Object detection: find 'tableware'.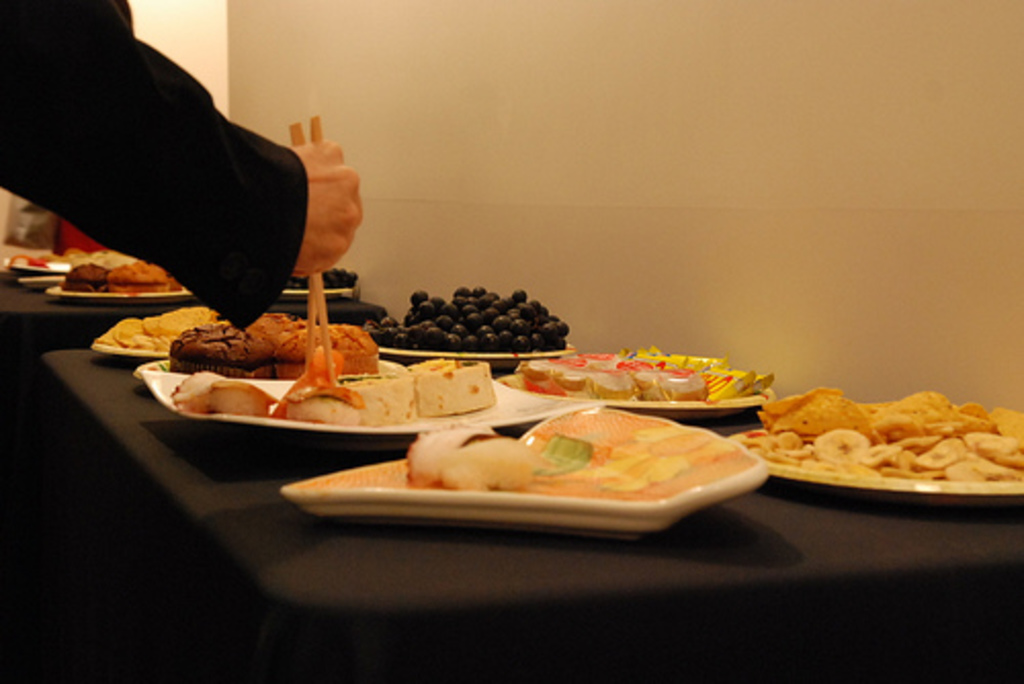
(268, 399, 815, 543).
